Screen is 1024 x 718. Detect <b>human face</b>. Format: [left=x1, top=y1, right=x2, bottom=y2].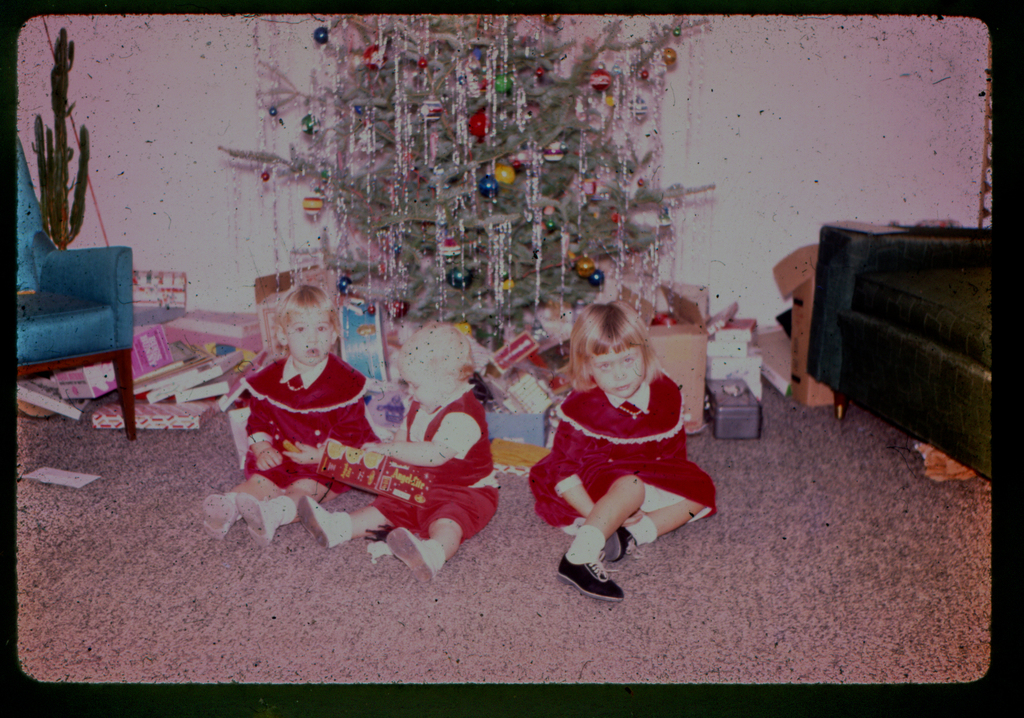
[left=289, top=311, right=326, bottom=365].
